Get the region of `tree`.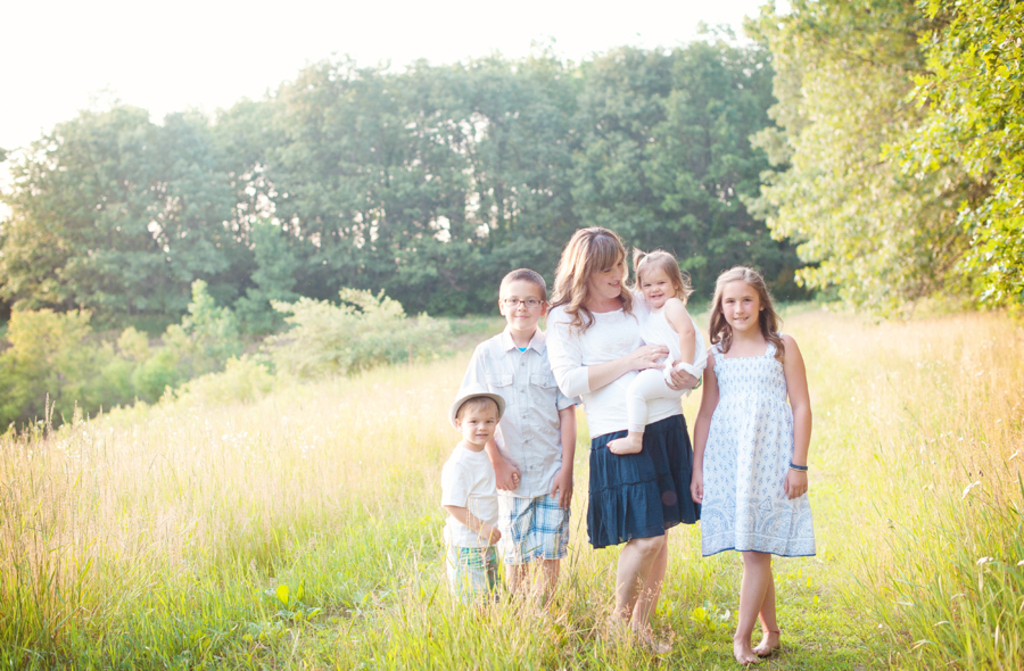
264 55 443 330.
